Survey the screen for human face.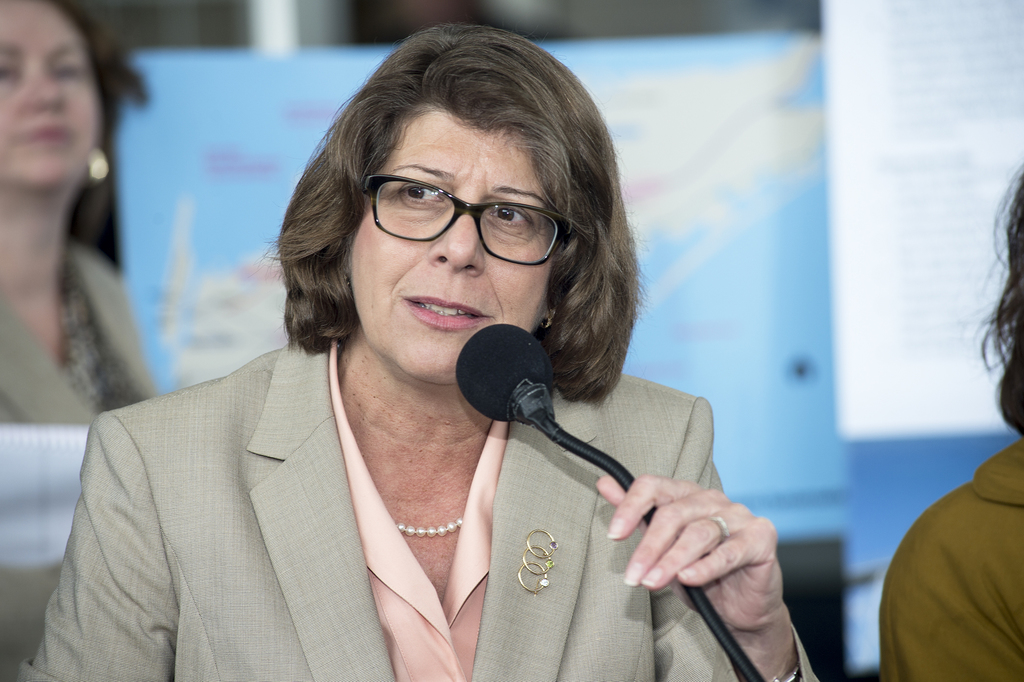
Survey found: bbox=[0, 0, 105, 187].
